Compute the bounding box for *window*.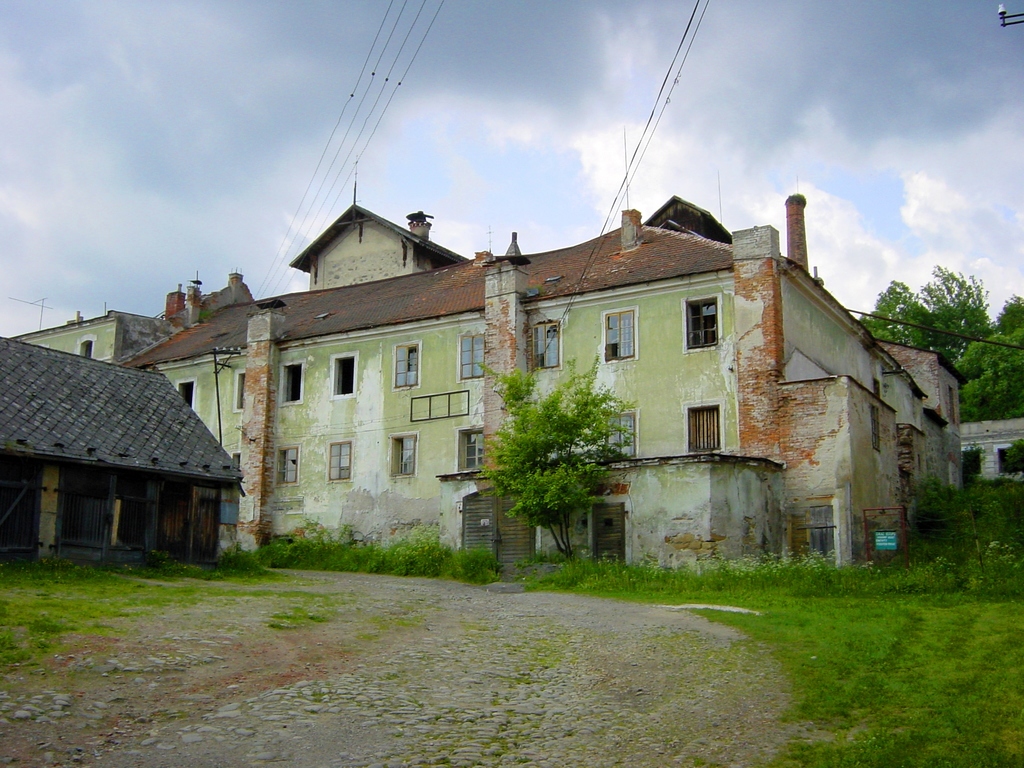
box=[228, 451, 239, 467].
